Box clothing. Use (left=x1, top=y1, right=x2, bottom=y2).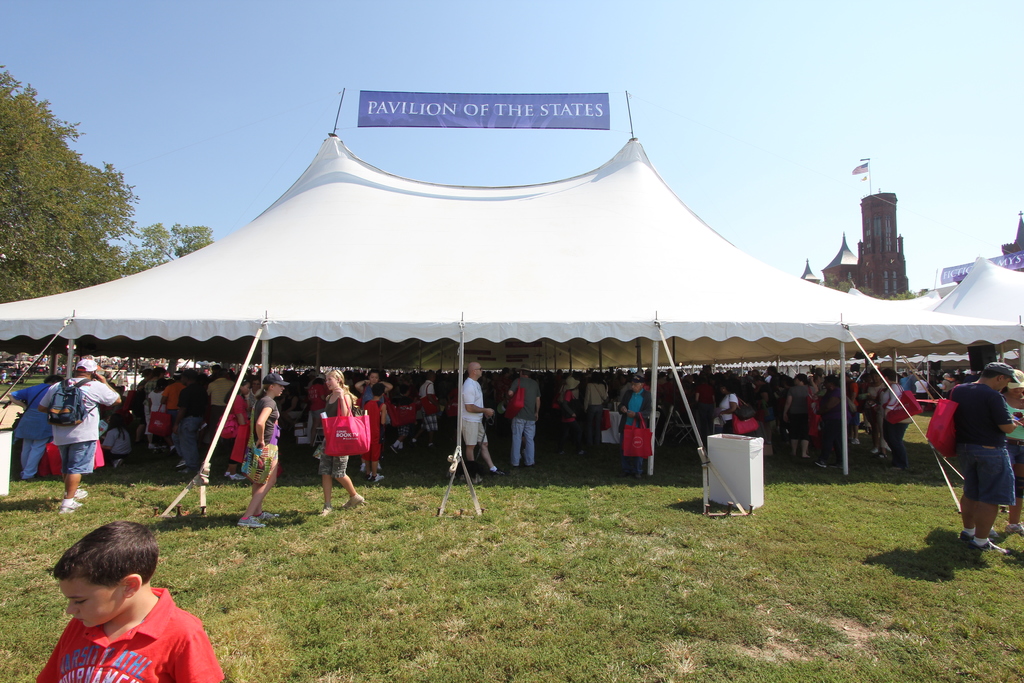
(left=566, top=372, right=593, bottom=457).
